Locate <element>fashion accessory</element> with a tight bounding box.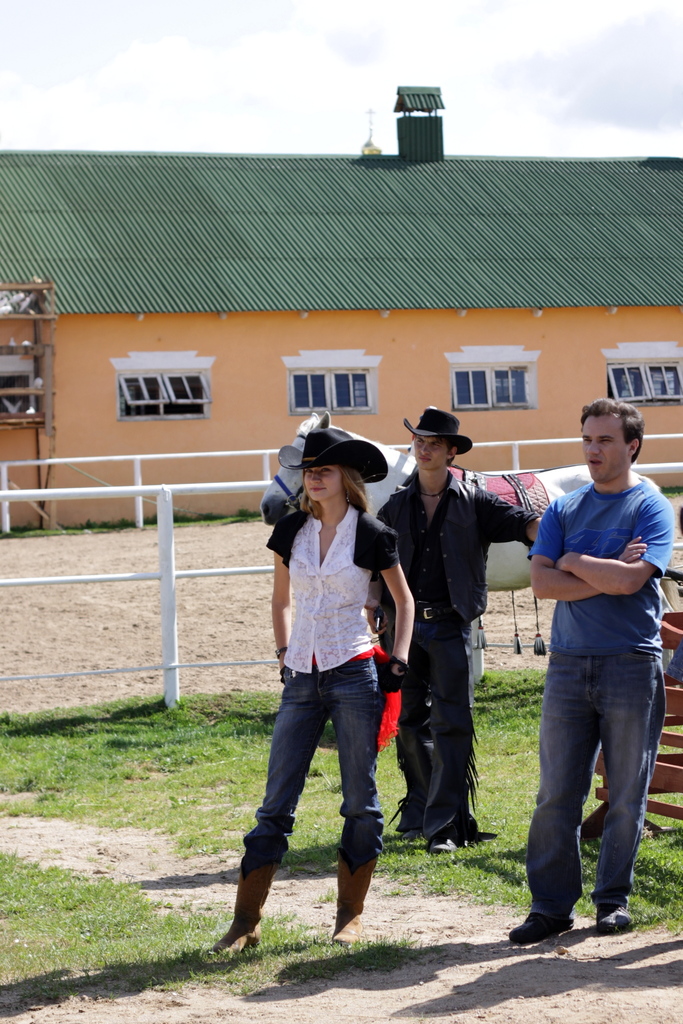
box=[212, 860, 279, 958].
